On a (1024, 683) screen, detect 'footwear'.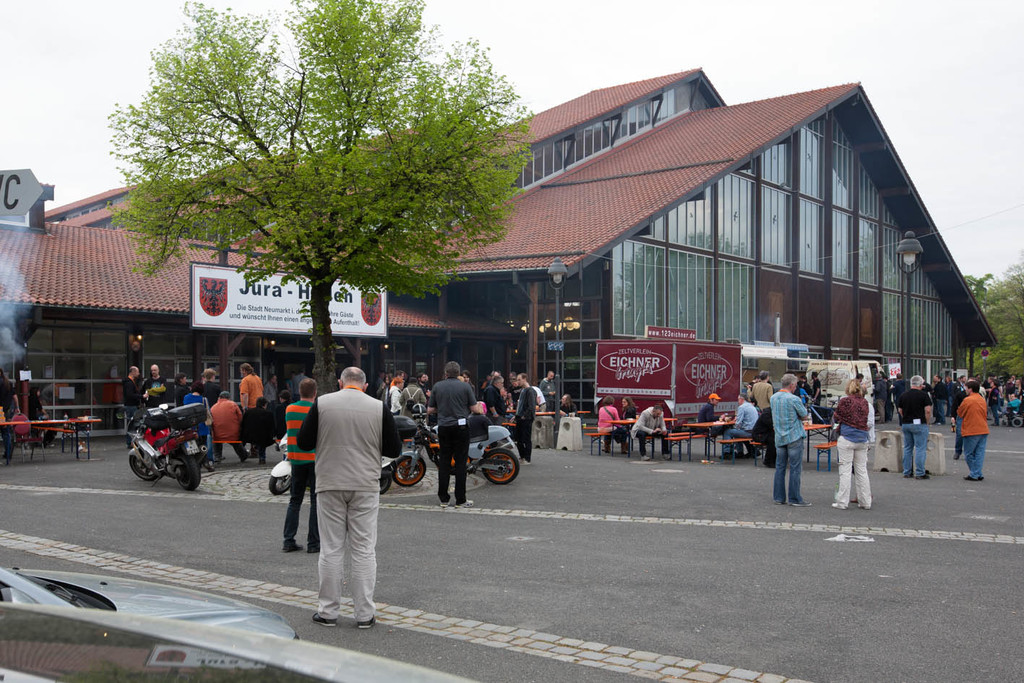
left=205, top=460, right=210, bottom=470.
